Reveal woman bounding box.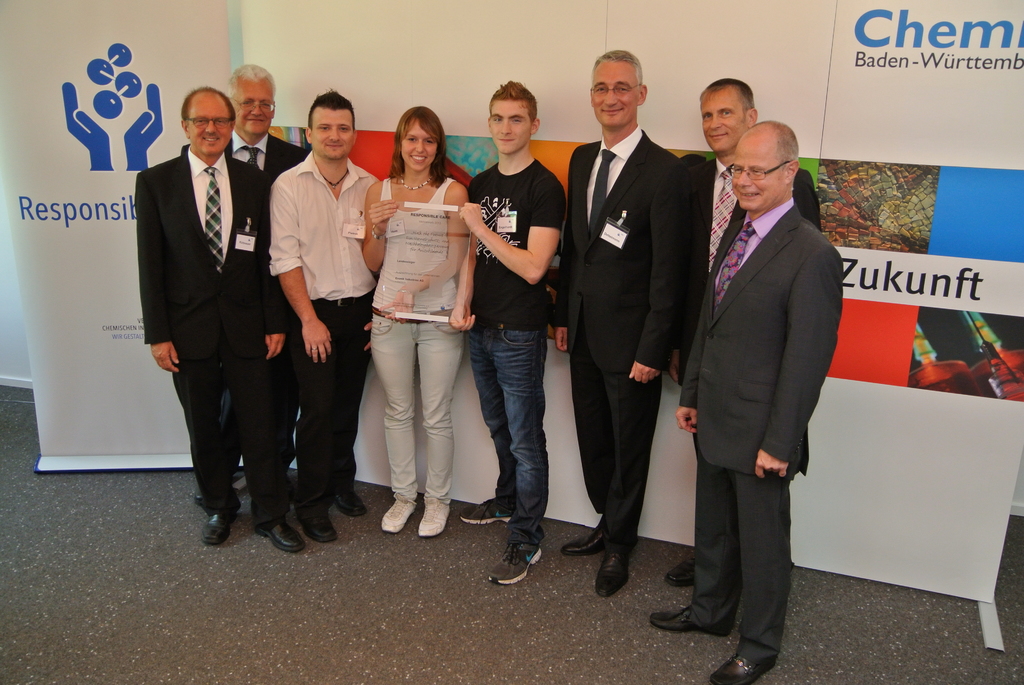
Revealed: BBox(350, 108, 475, 569).
